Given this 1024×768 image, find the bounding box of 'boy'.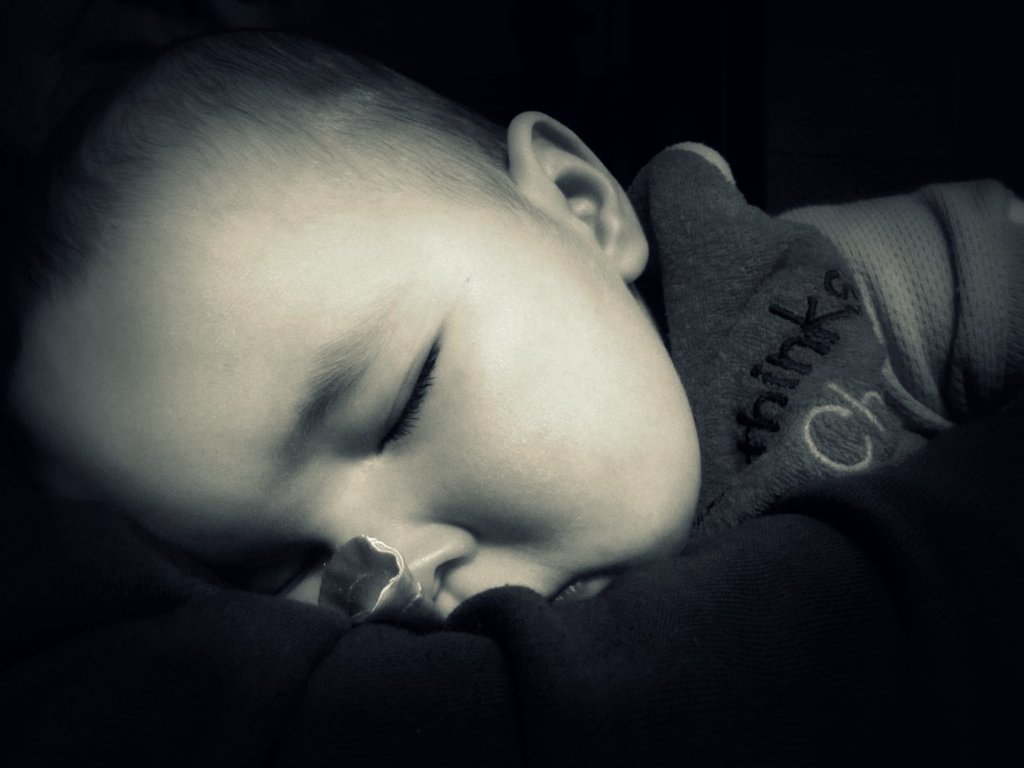
bbox=(0, 19, 812, 718).
